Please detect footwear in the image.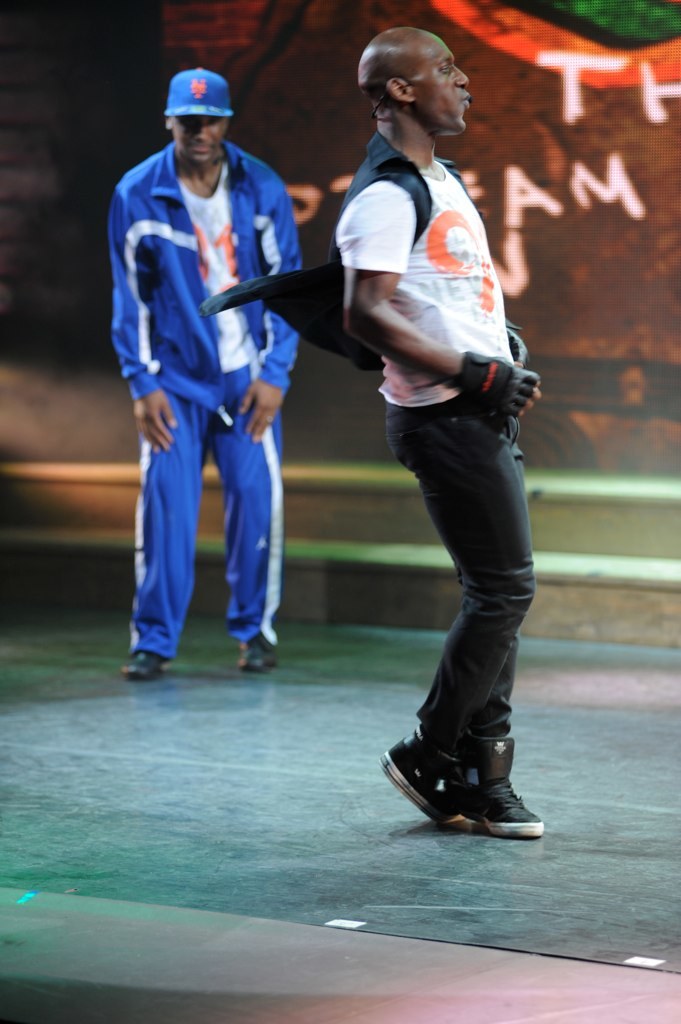
l=233, t=636, r=275, b=675.
